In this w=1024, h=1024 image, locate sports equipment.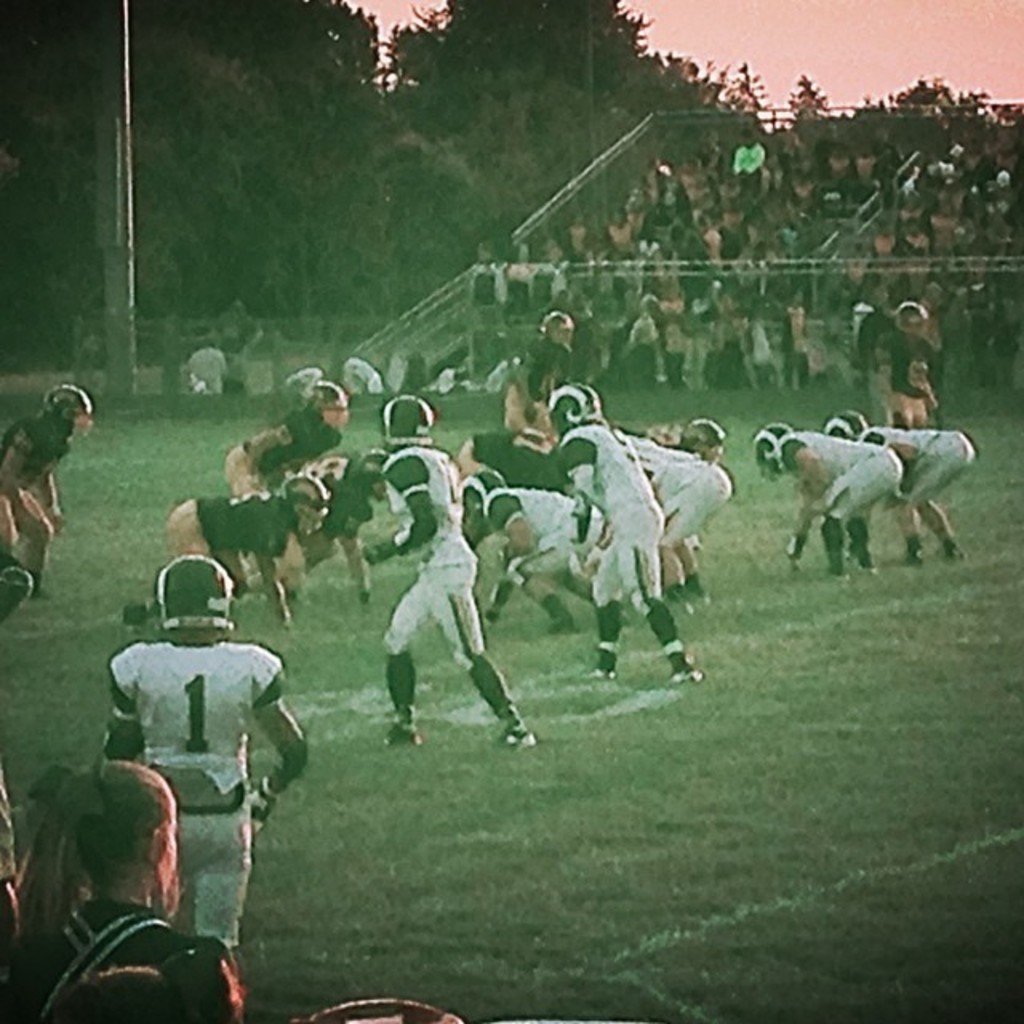
Bounding box: crop(749, 414, 795, 485).
